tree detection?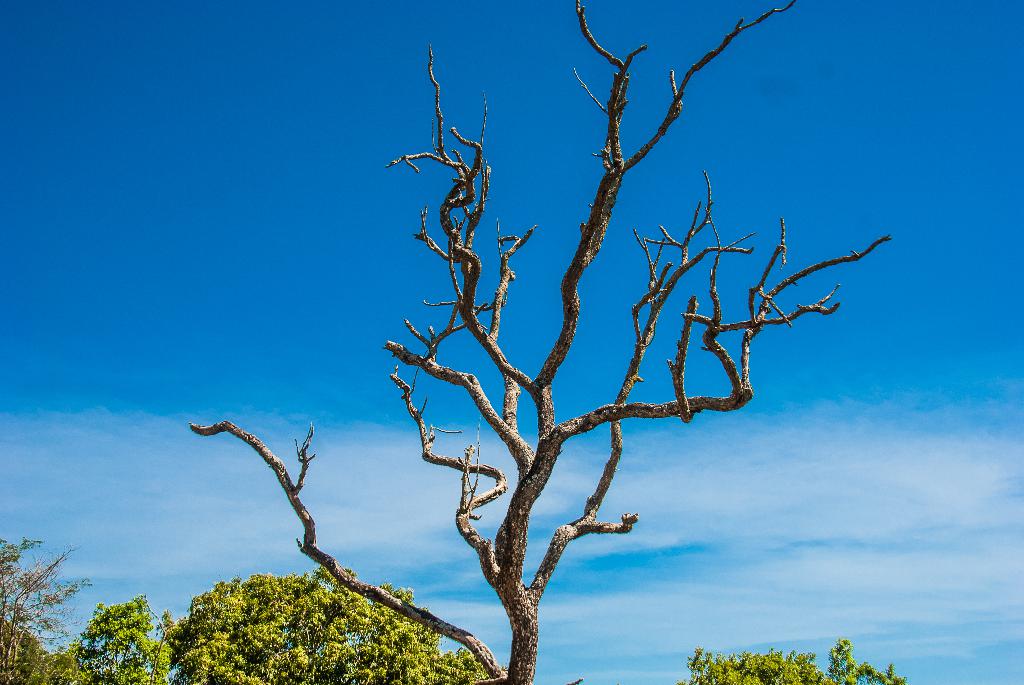
(0, 526, 123, 684)
